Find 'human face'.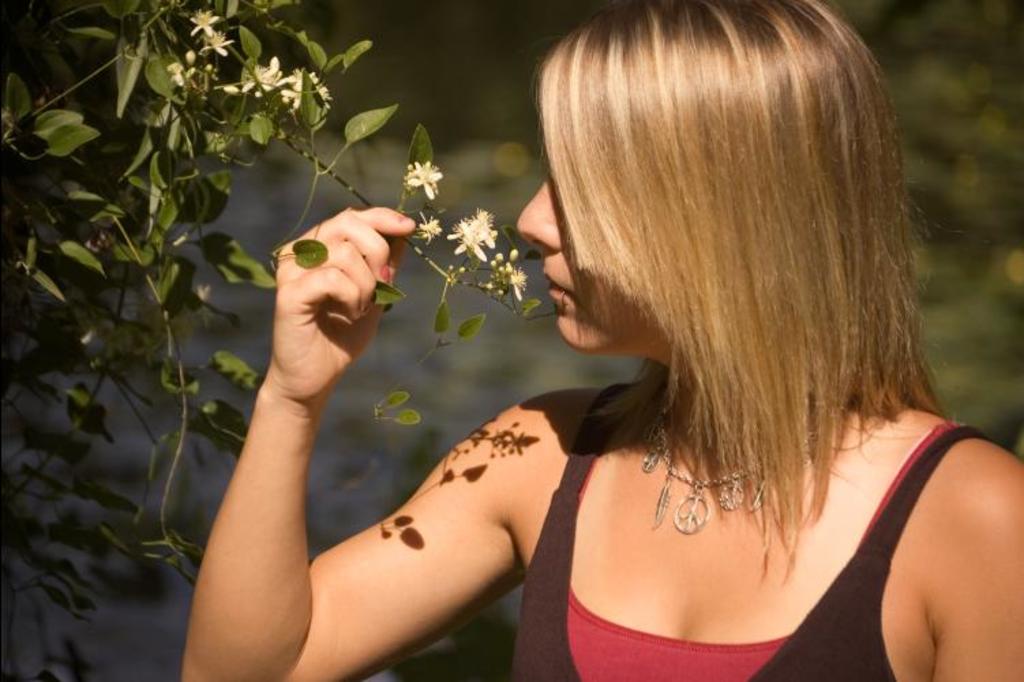
[x1=517, y1=172, x2=654, y2=352].
